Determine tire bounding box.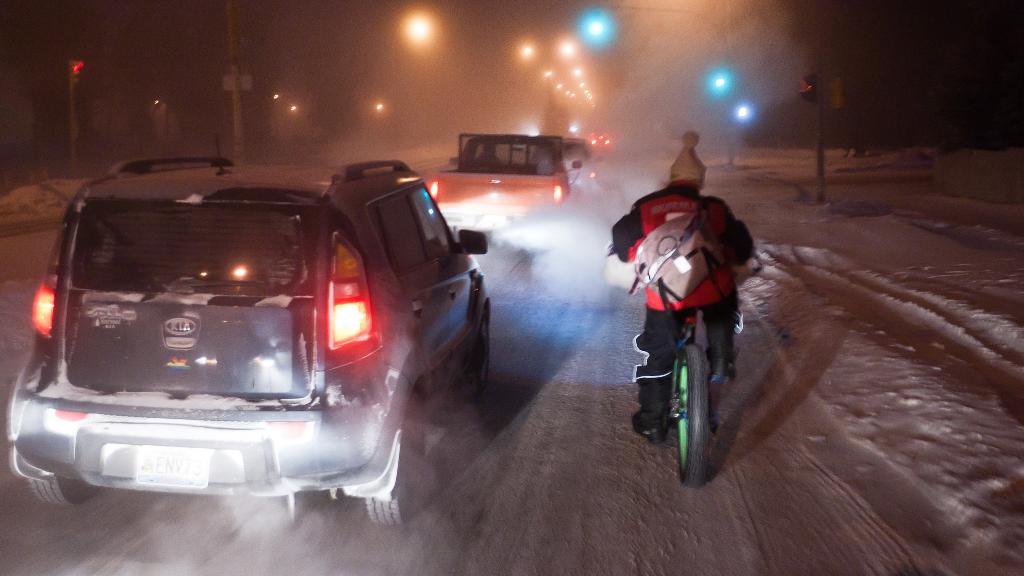
Determined: locate(473, 302, 491, 396).
